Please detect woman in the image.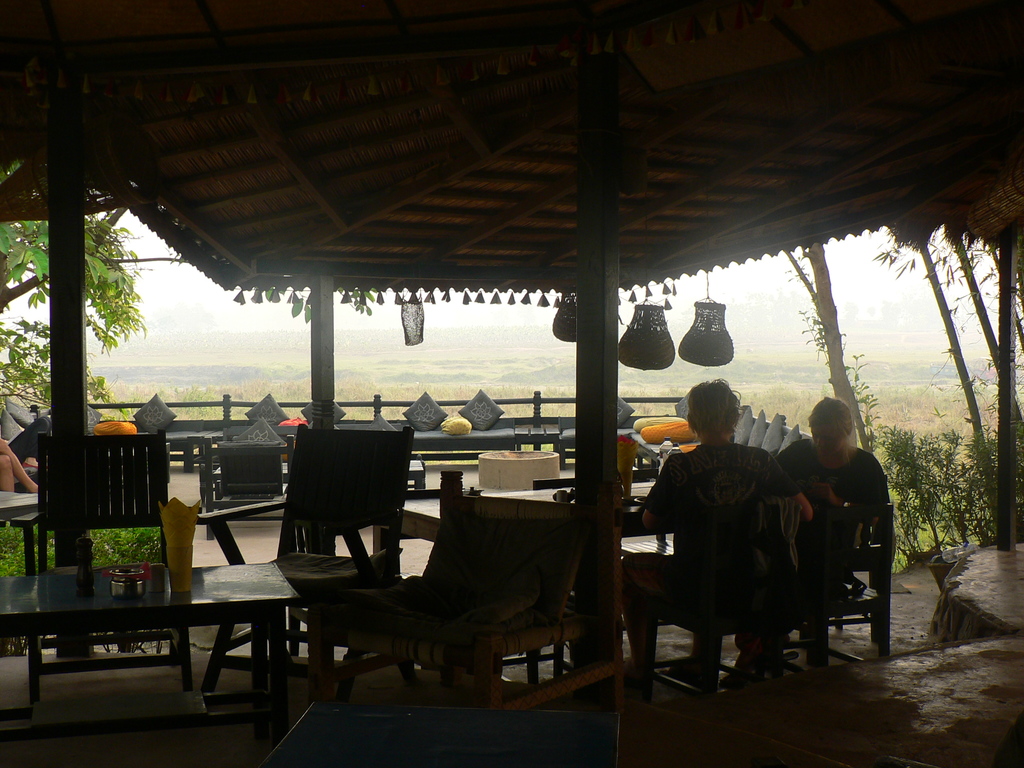
{"left": 620, "top": 373, "right": 812, "bottom": 686}.
